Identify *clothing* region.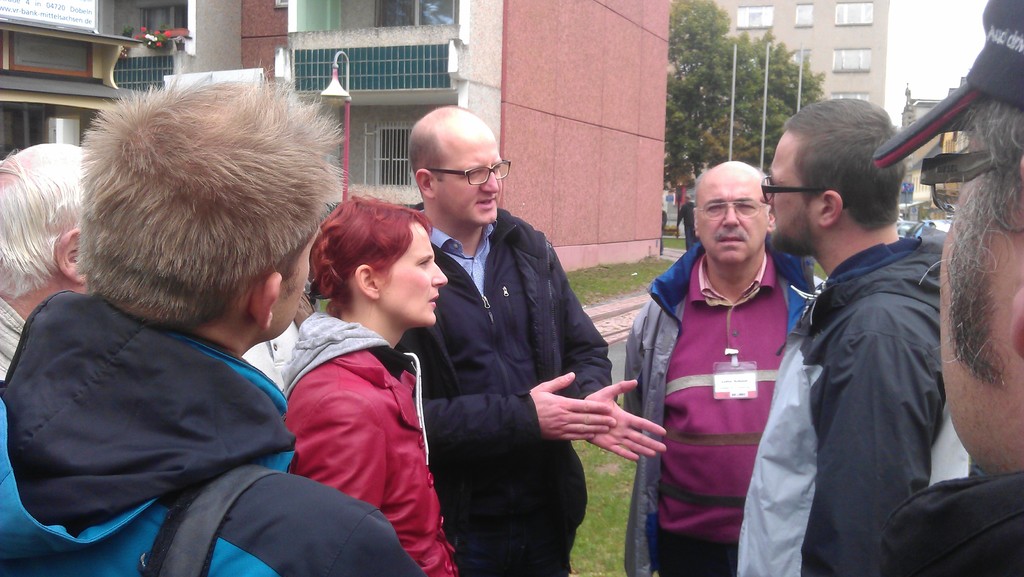
Region: {"left": 0, "top": 289, "right": 425, "bottom": 576}.
